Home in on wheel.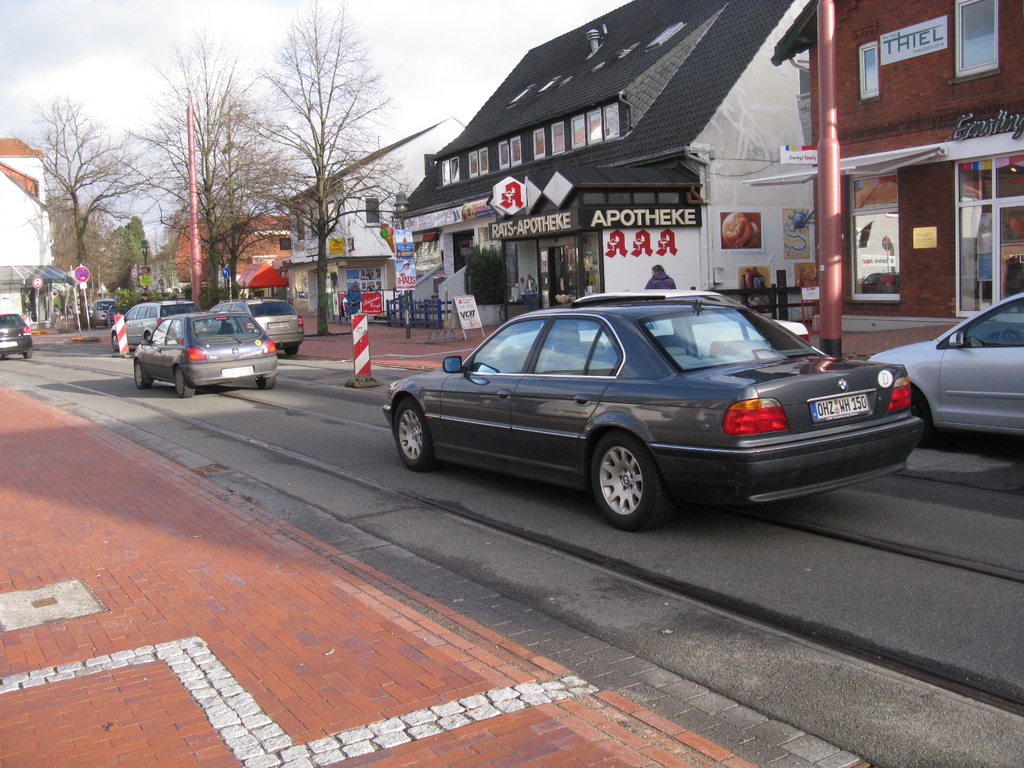
Homed in at crop(284, 344, 298, 356).
